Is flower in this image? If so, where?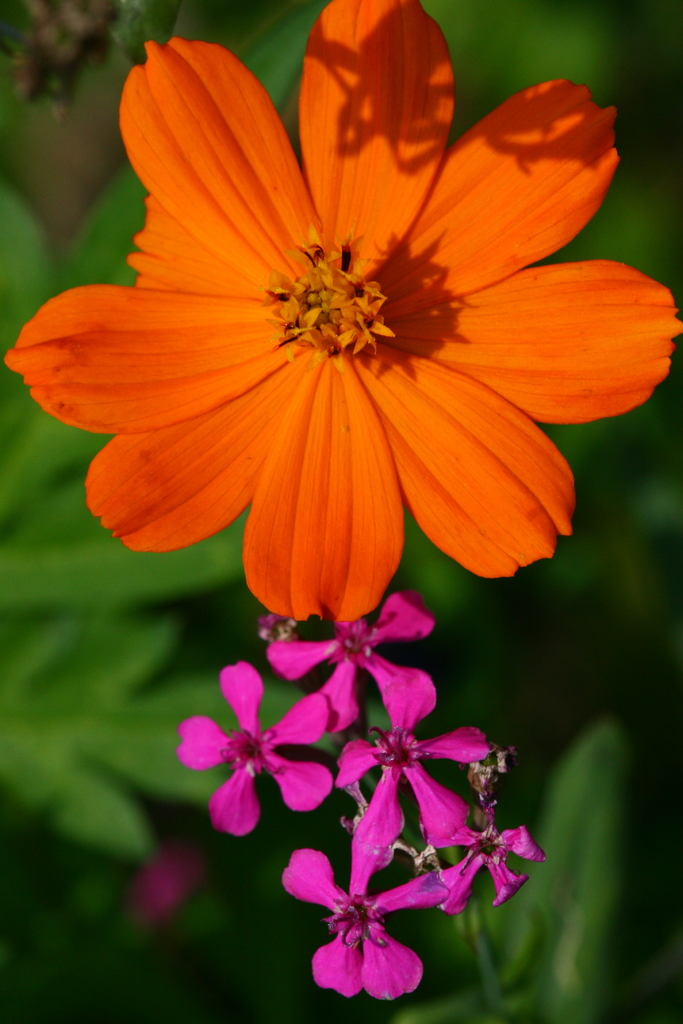
Yes, at <box>259,588,436,711</box>.
